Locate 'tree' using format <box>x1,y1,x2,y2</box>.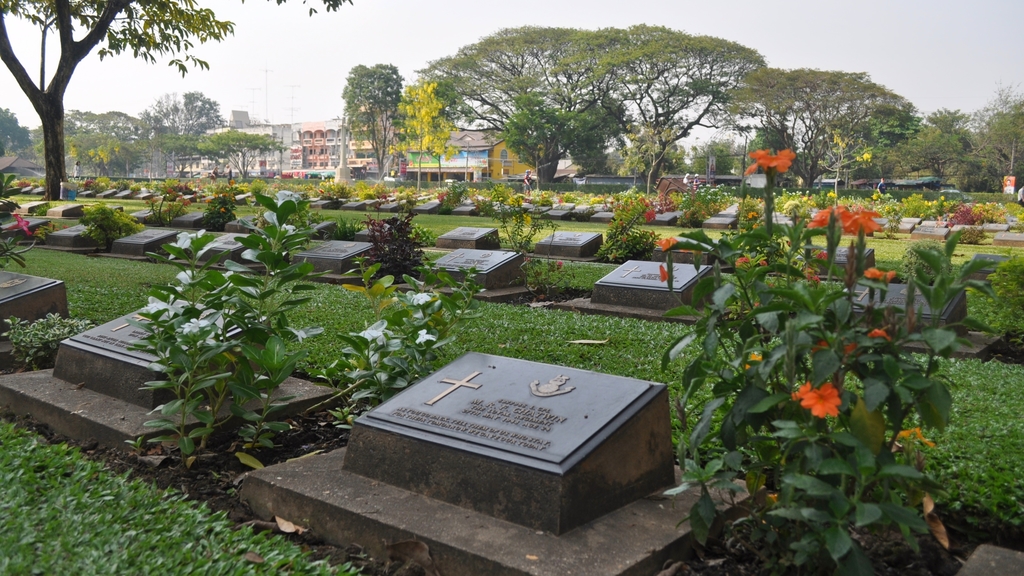
<box>925,110,976,143</box>.
